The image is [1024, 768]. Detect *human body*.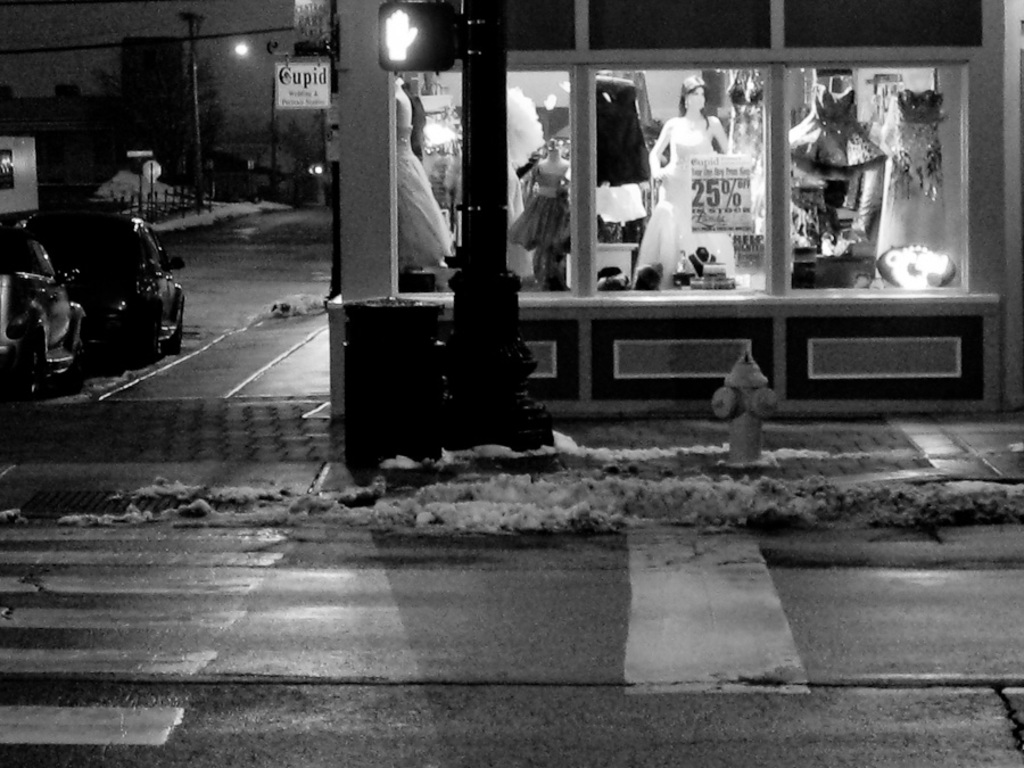
Detection: (395,91,431,270).
